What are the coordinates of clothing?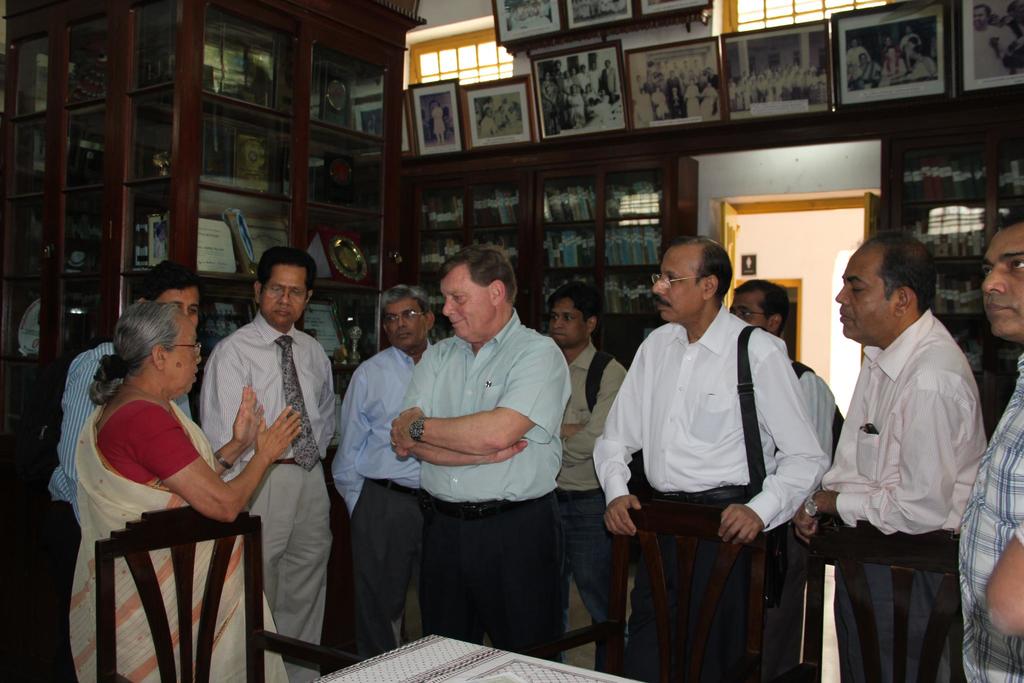
box=[98, 395, 205, 486].
